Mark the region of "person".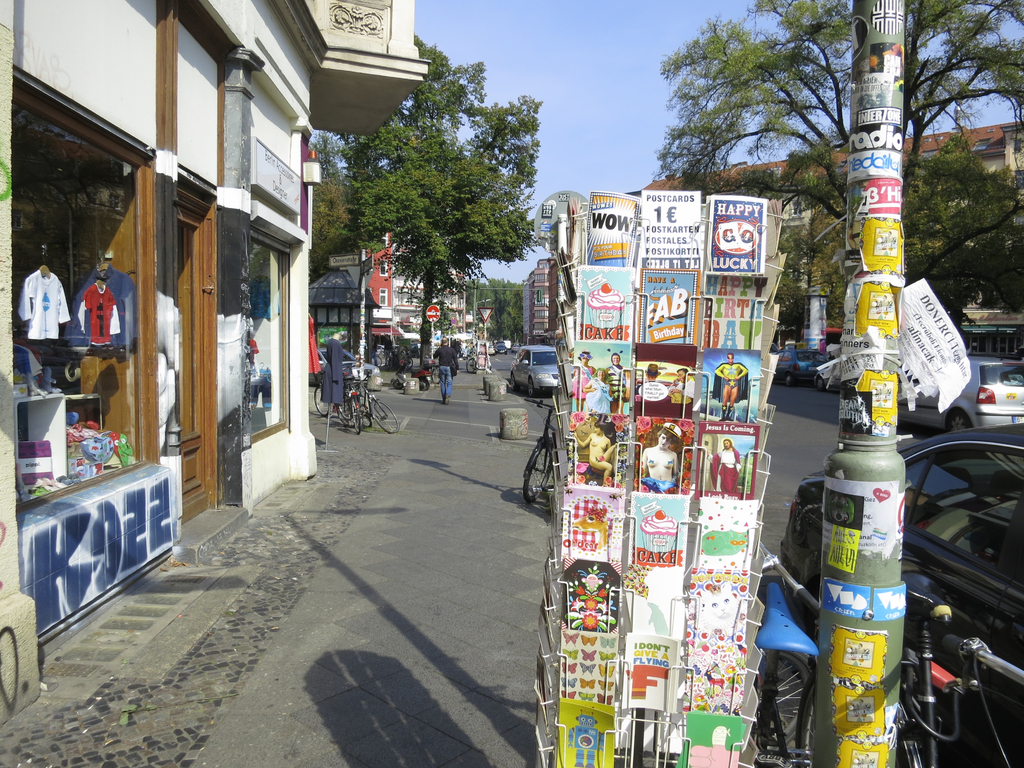
Region: Rect(604, 349, 634, 417).
